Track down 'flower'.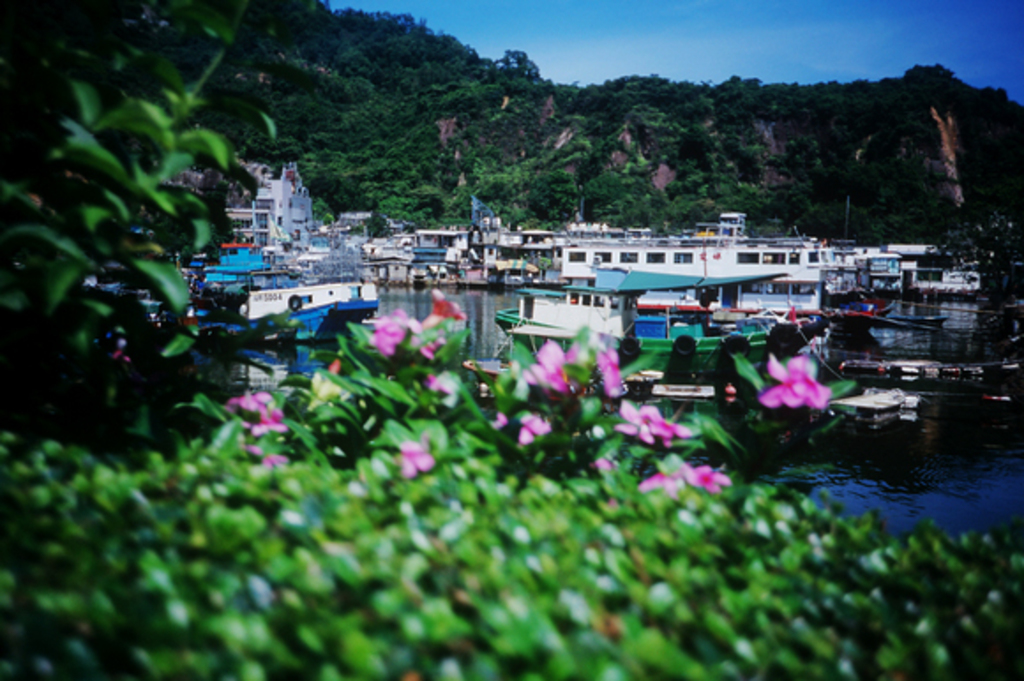
Tracked to [505, 411, 556, 452].
